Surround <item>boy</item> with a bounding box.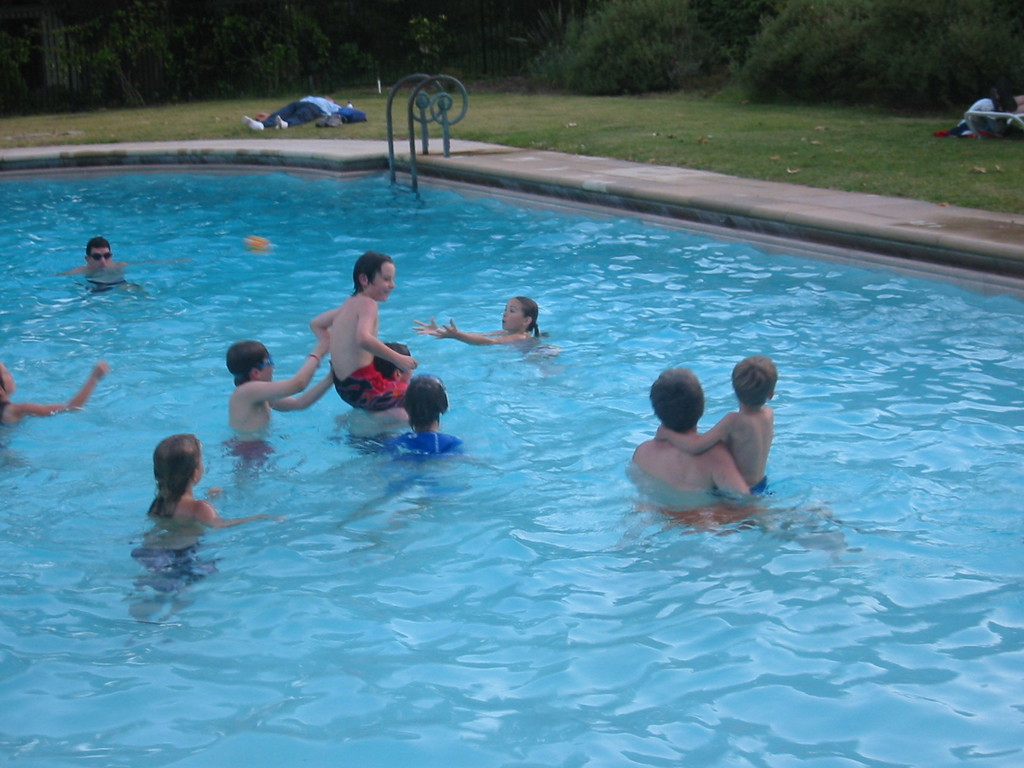
x1=227, y1=340, x2=333, y2=450.
